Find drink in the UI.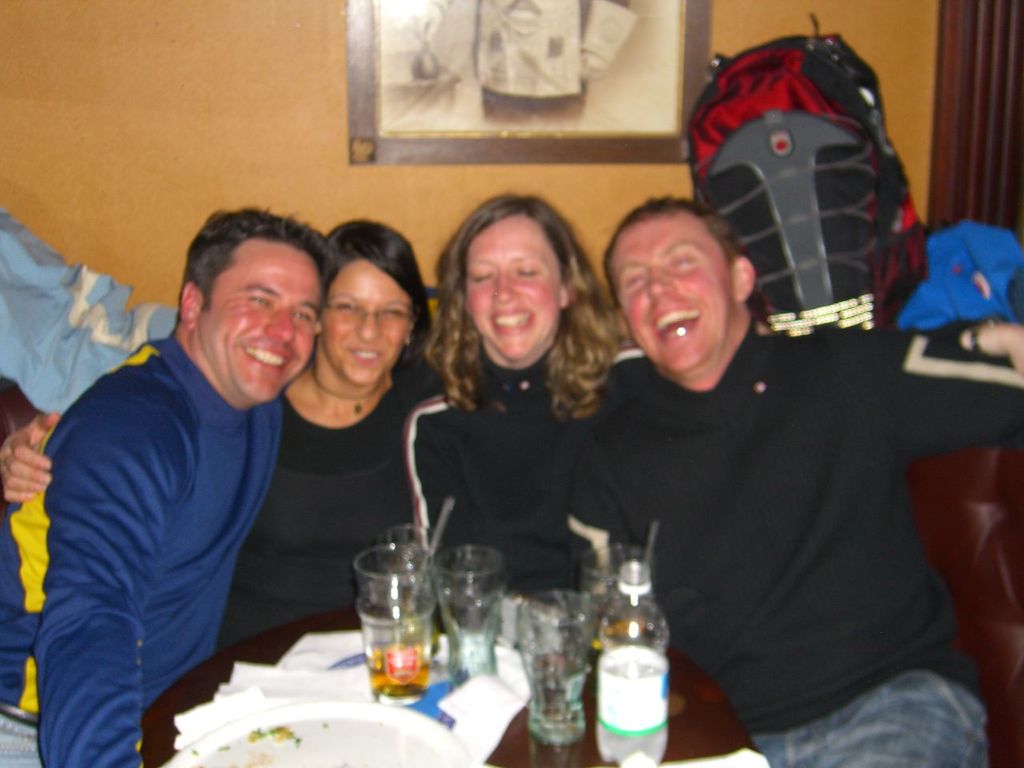
UI element at 363,542,446,704.
